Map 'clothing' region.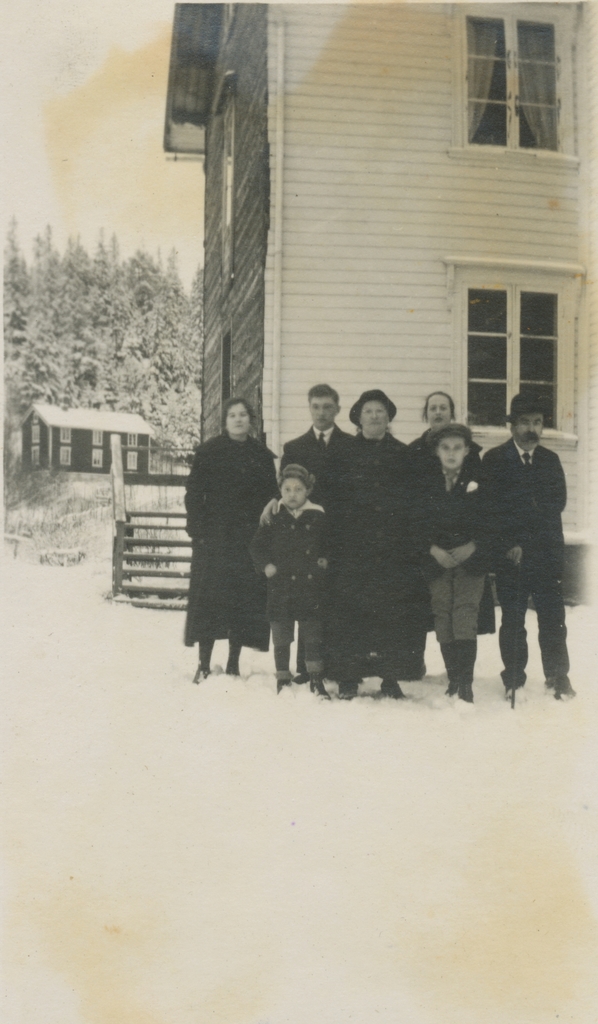
Mapped to {"left": 319, "top": 433, "right": 417, "bottom": 678}.
